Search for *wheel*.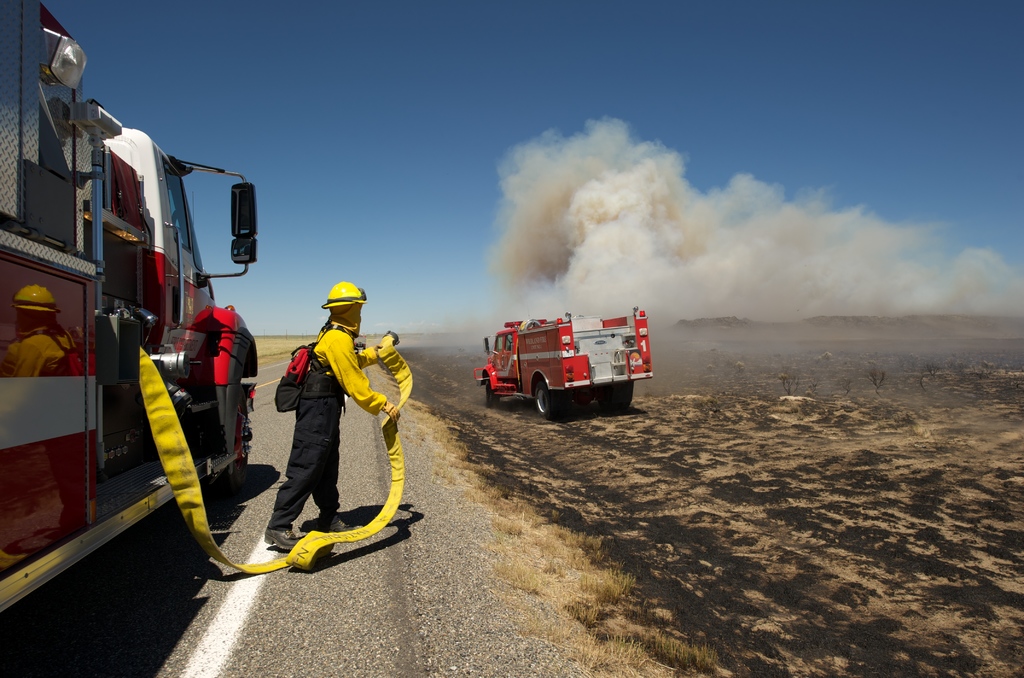
Found at <region>595, 380, 636, 407</region>.
